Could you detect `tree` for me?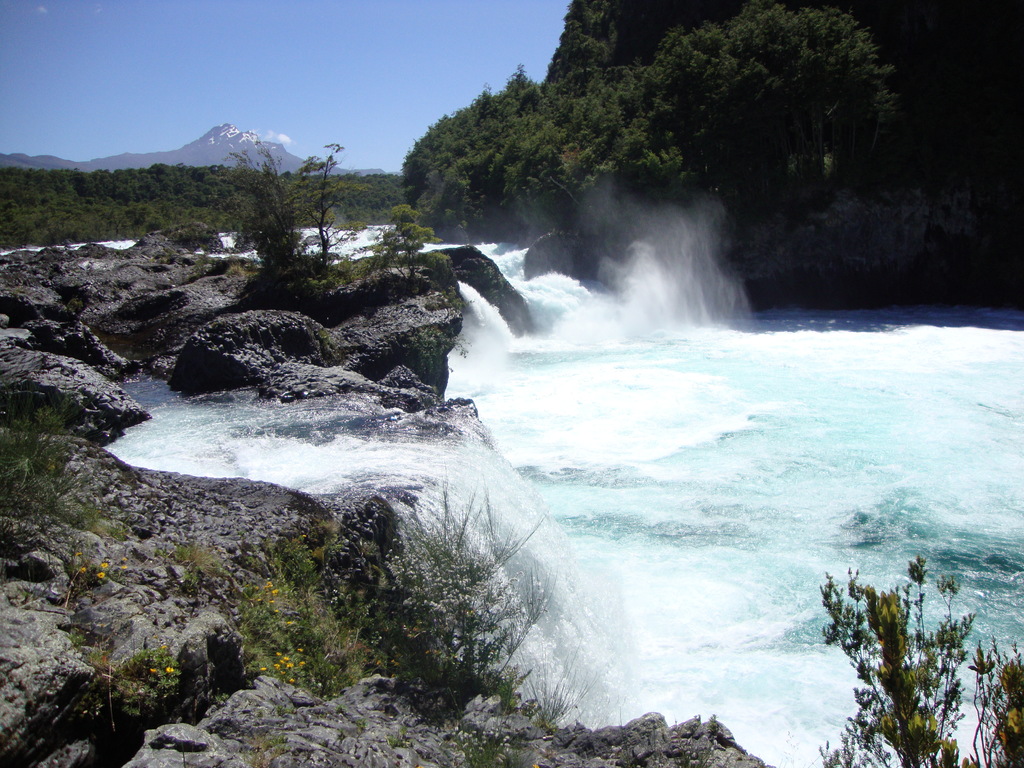
Detection result: rect(365, 200, 436, 289).
